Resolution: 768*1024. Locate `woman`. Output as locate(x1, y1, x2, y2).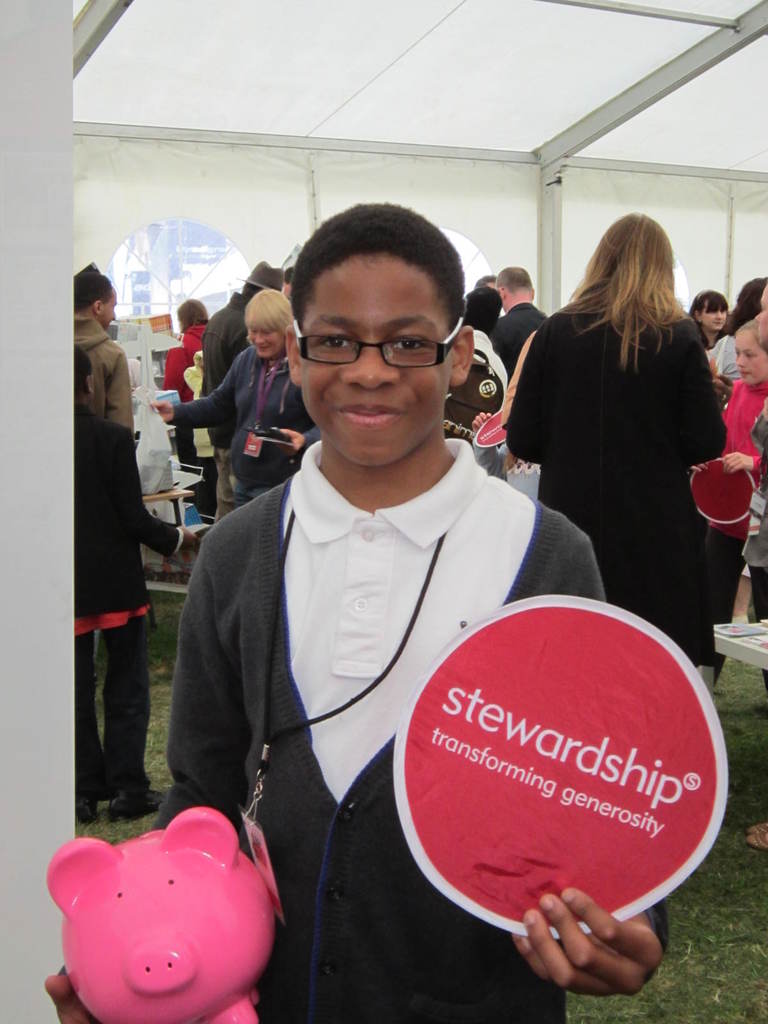
locate(154, 291, 318, 536).
